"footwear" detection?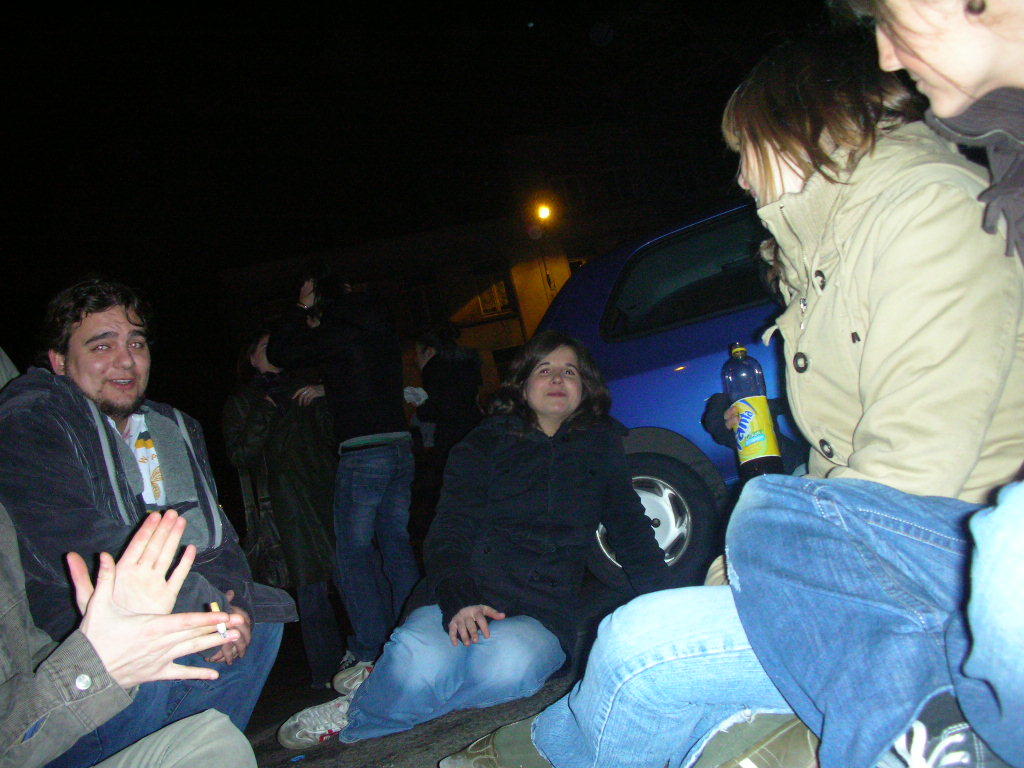
(891, 726, 995, 767)
